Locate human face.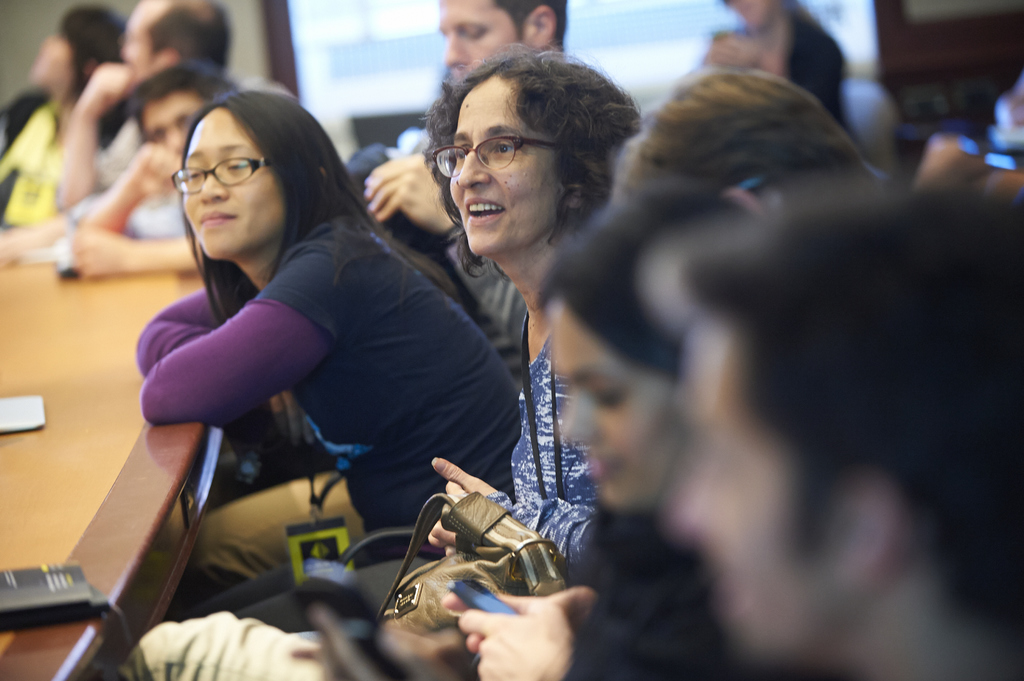
Bounding box: locate(450, 79, 560, 257).
